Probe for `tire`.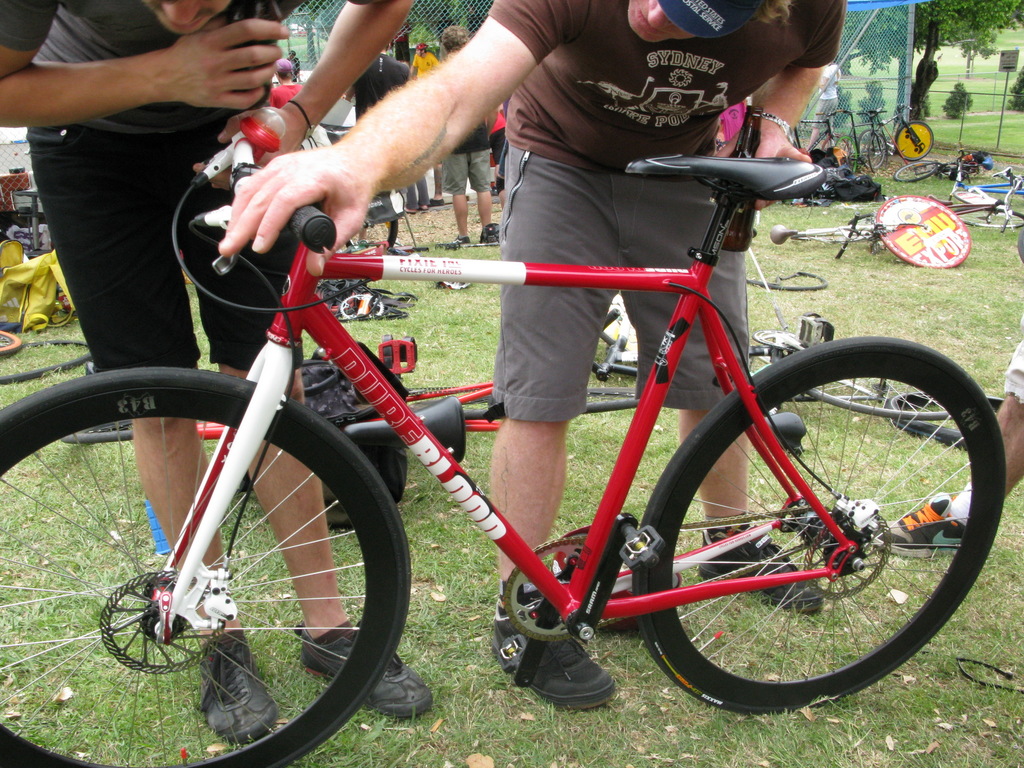
Probe result: 1, 339, 90, 387.
